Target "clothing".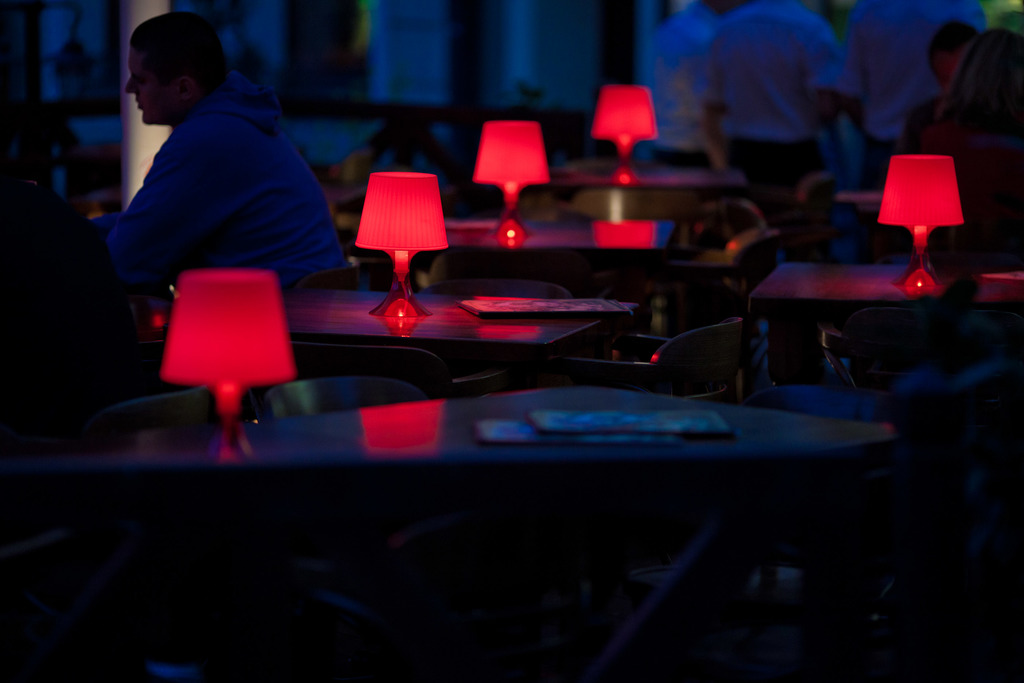
Target region: (x1=650, y1=0, x2=726, y2=176).
